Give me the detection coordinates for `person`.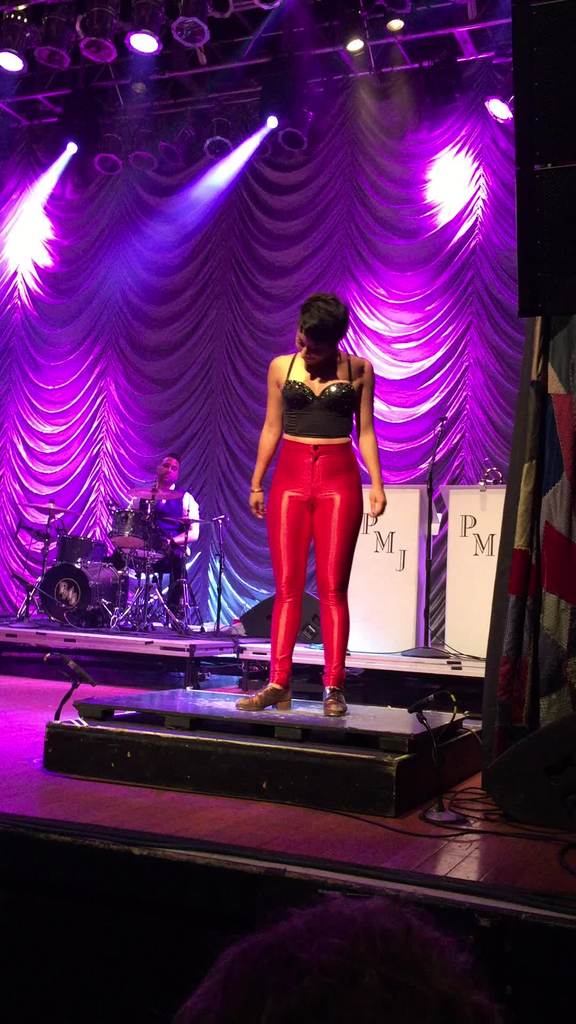
[left=248, top=285, right=390, bottom=728].
